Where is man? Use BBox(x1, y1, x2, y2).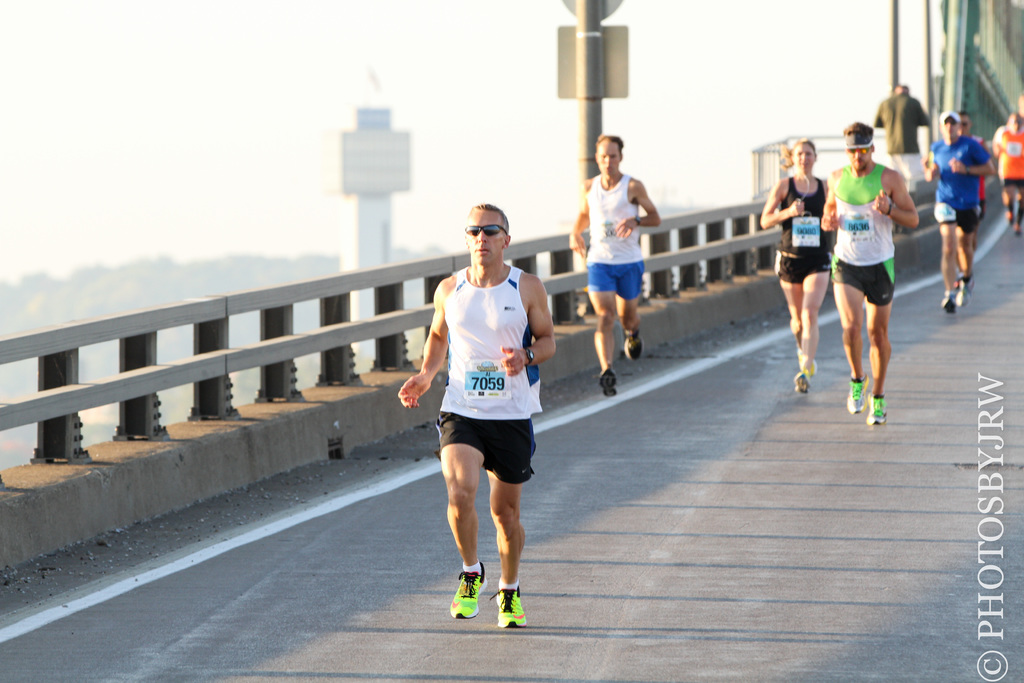
BBox(409, 202, 556, 621).
